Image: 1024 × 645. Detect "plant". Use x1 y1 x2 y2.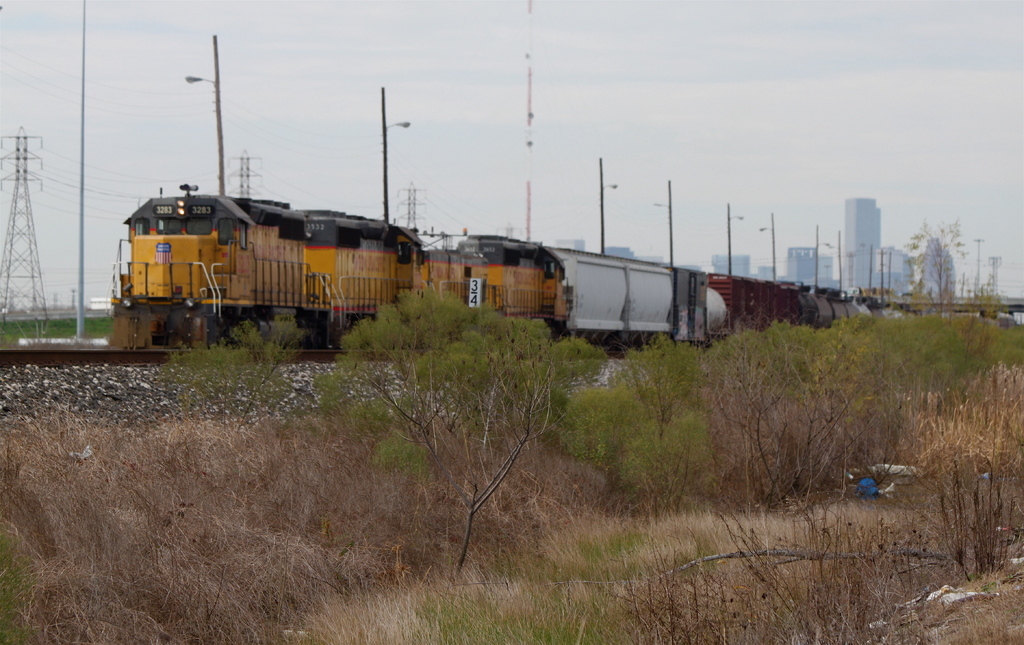
902 364 1023 584.
